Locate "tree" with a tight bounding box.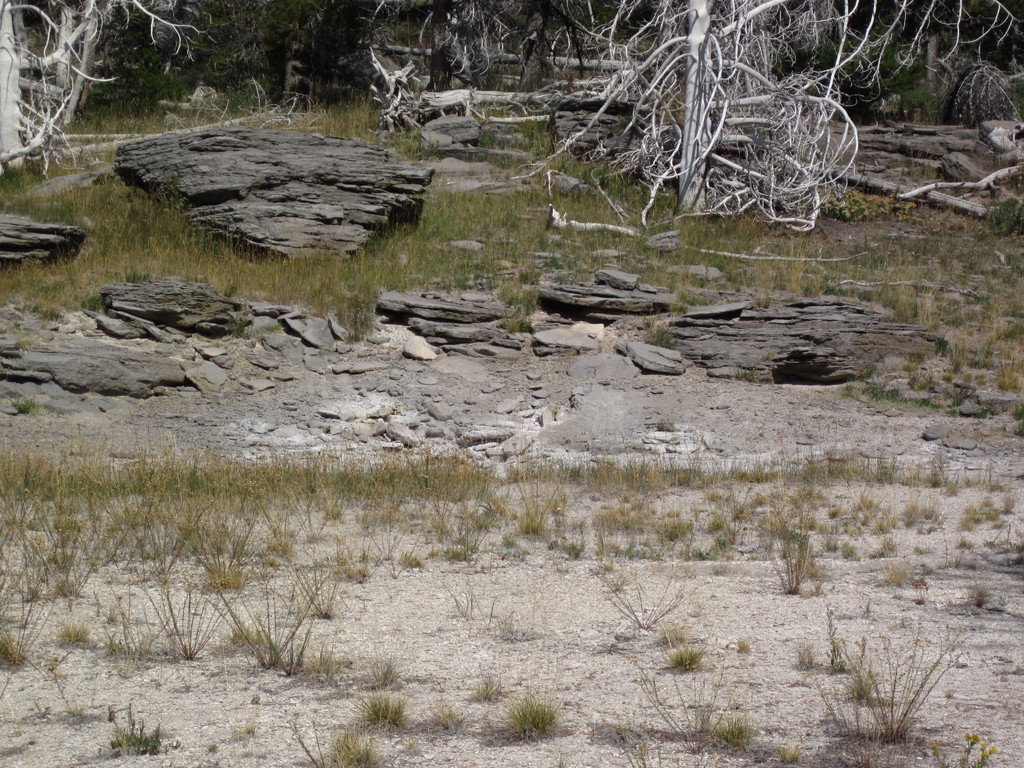
[x1=0, y1=0, x2=211, y2=177].
